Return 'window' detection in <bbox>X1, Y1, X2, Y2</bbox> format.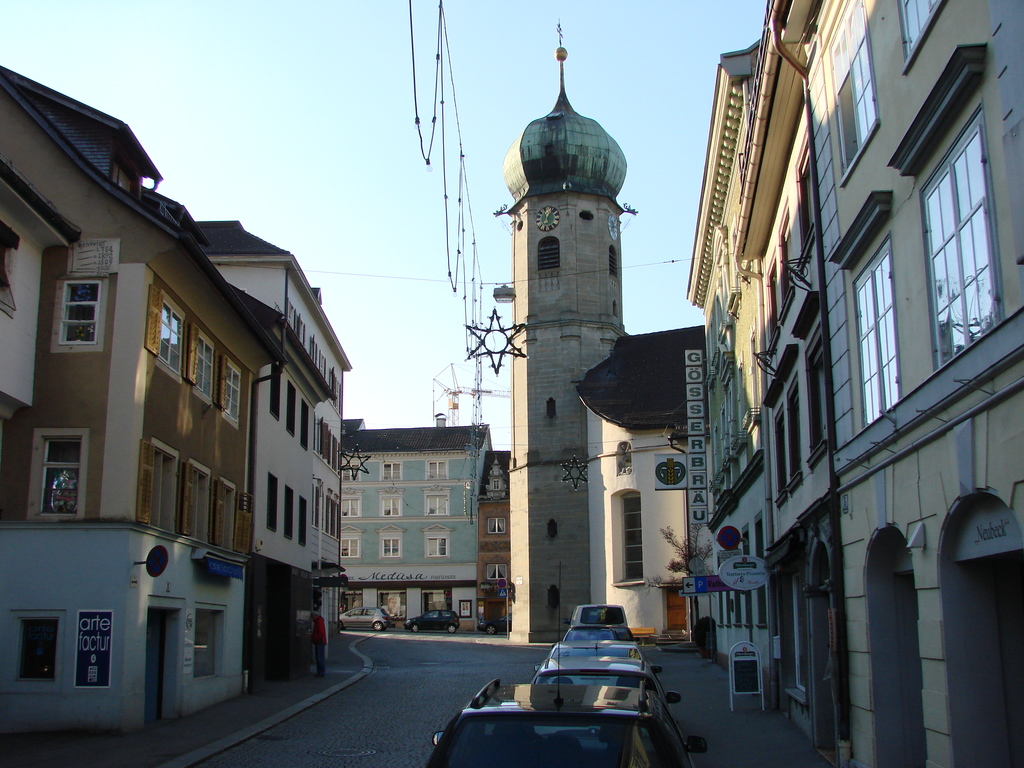
<bbox>332, 380, 341, 408</bbox>.
